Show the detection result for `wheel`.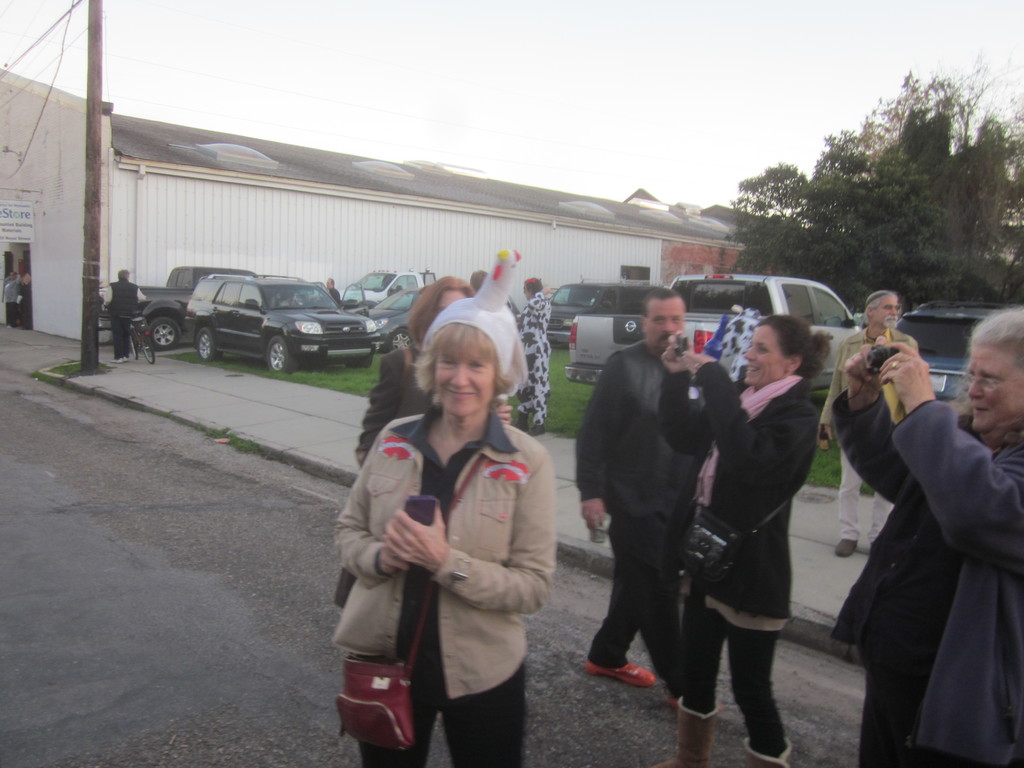
rect(136, 318, 184, 348).
